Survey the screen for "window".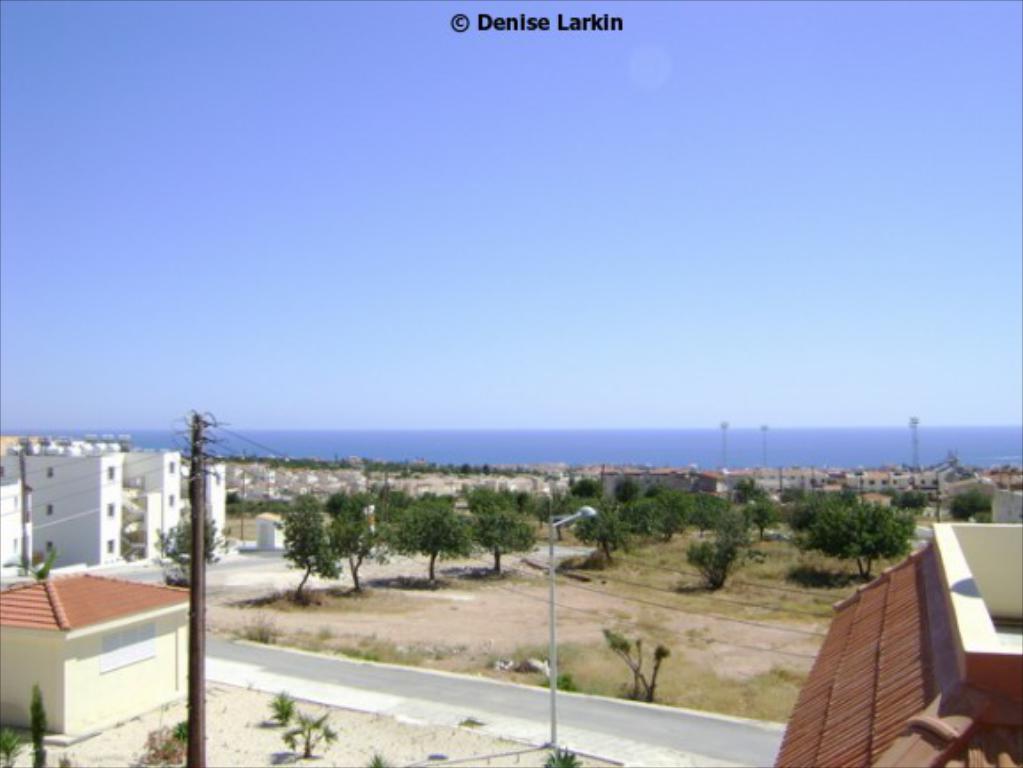
Survey found: <bbox>98, 626, 158, 676</bbox>.
